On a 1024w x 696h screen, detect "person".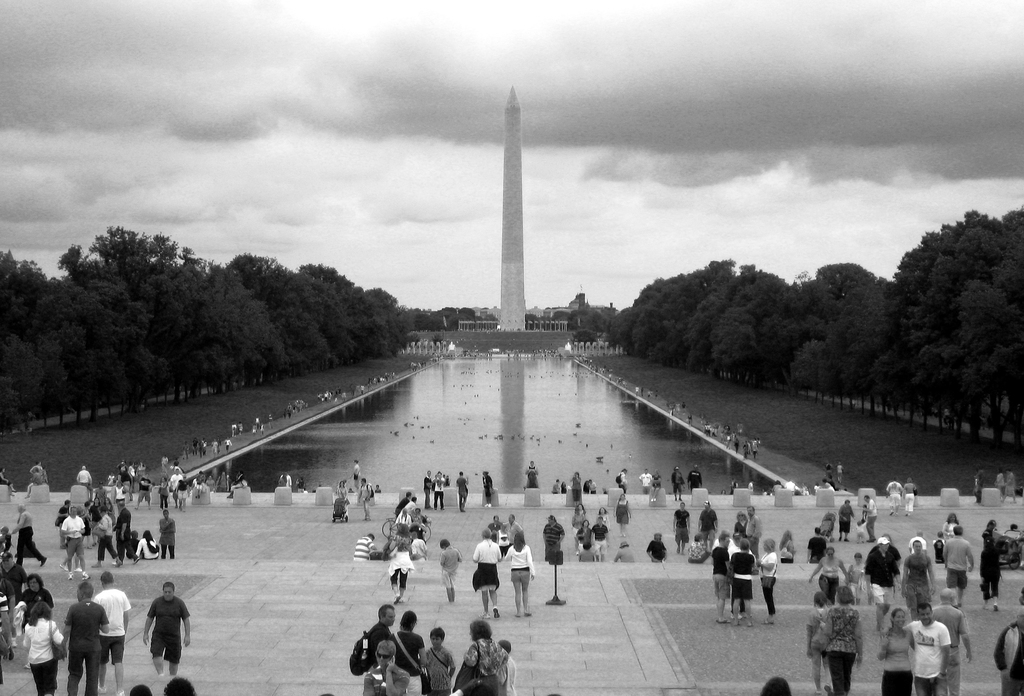
[x1=63, y1=579, x2=109, y2=695].
